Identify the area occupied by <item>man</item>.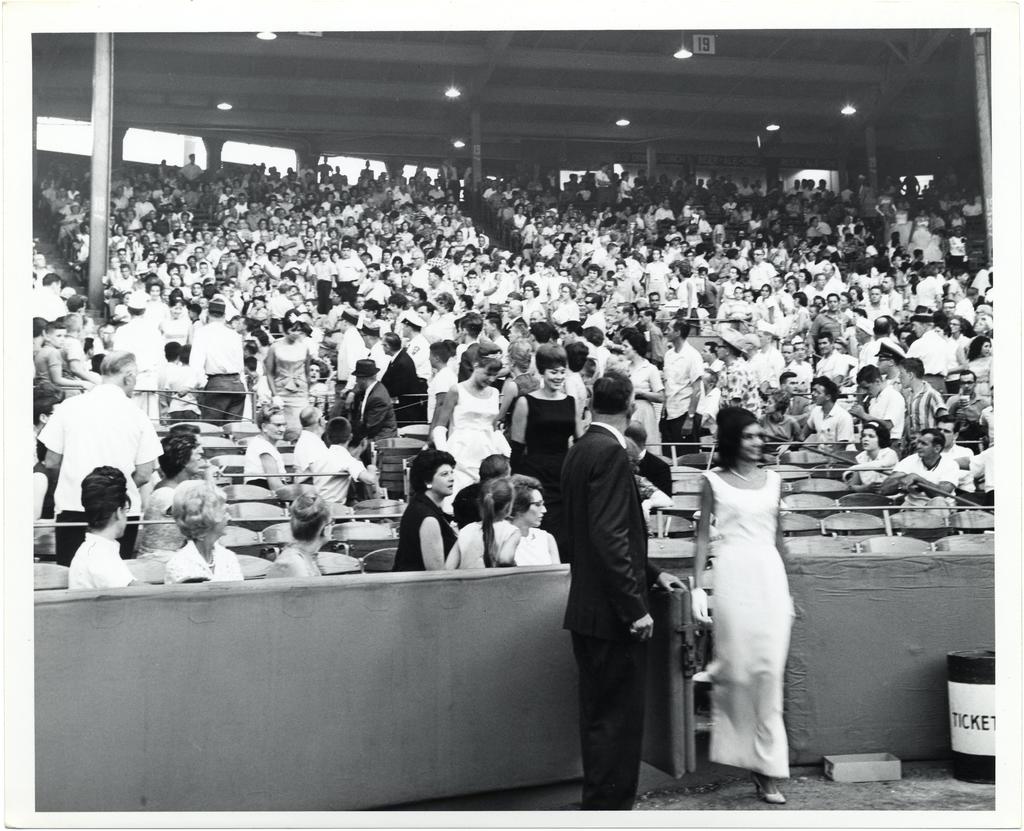
Area: [37, 352, 164, 567].
